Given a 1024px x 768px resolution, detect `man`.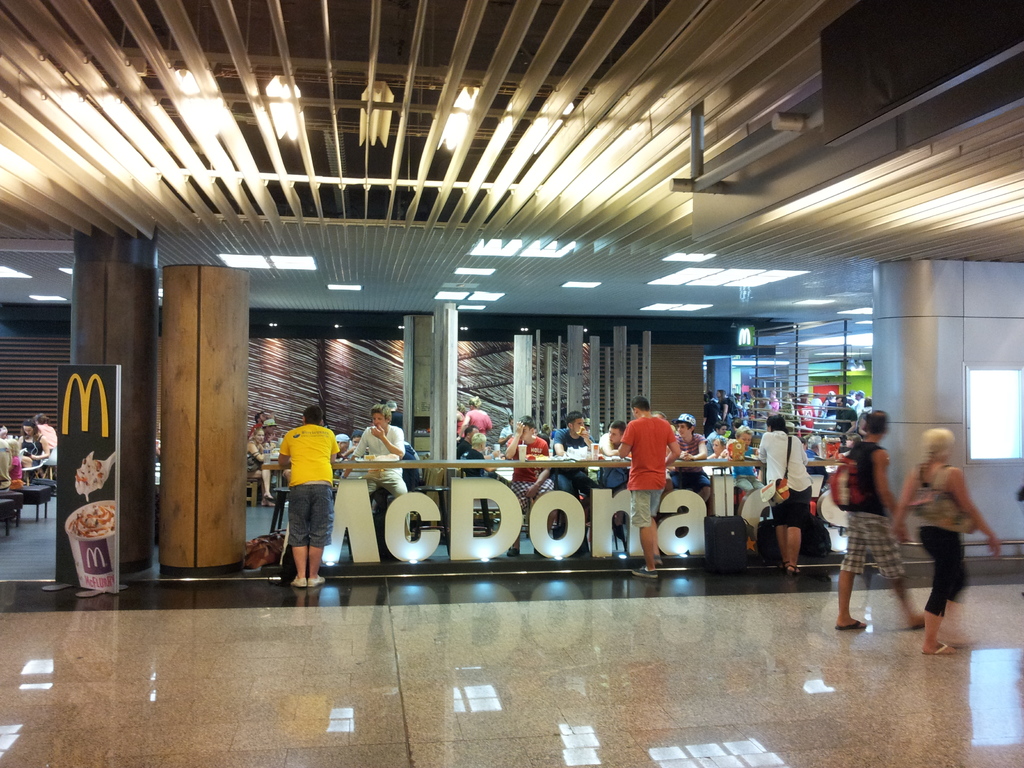
[left=545, top=410, right=589, bottom=545].
